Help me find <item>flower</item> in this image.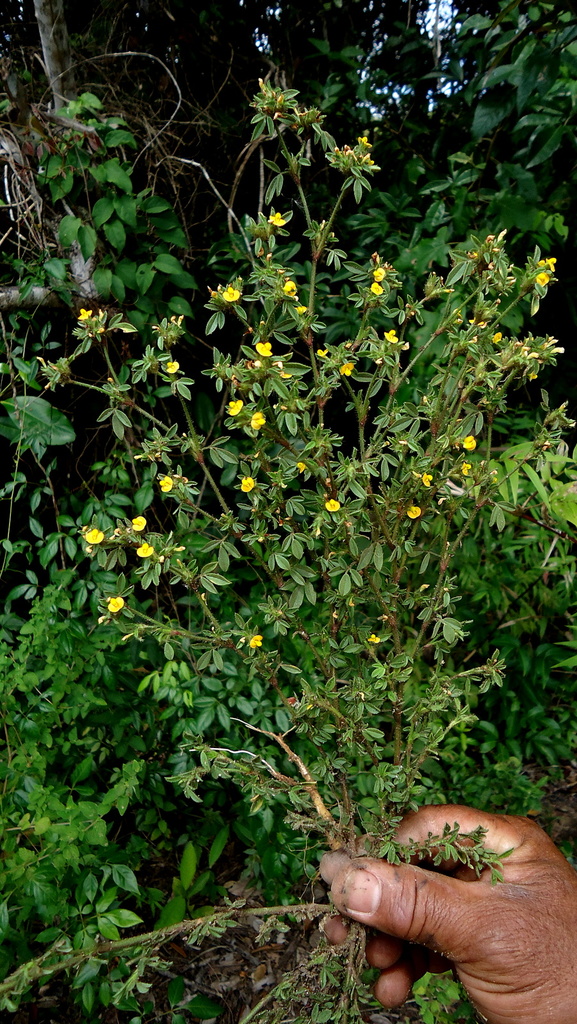
Found it: box(81, 527, 104, 548).
